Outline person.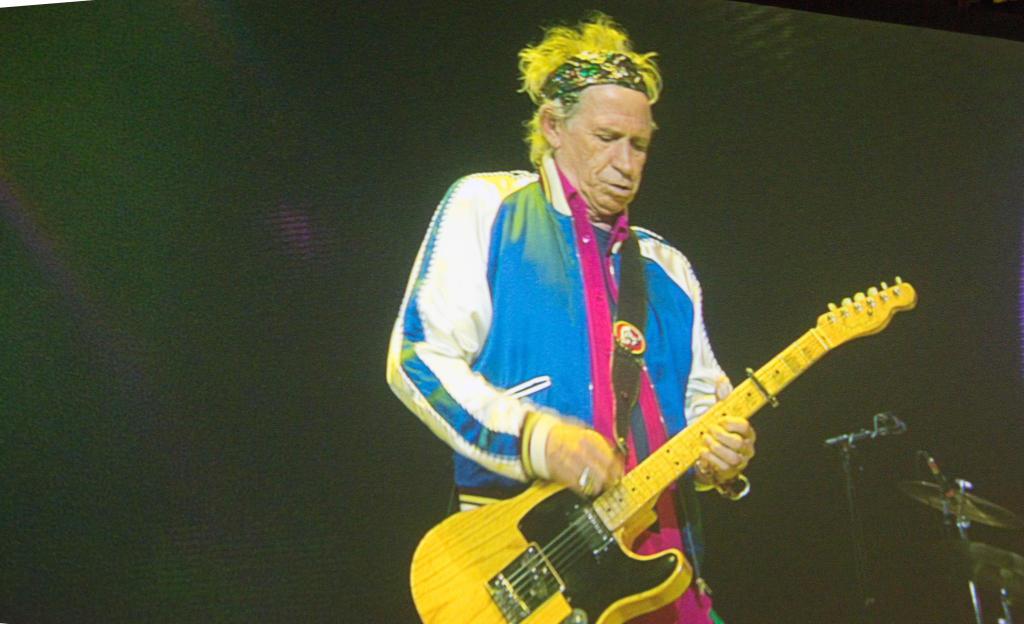
Outline: <box>392,56,781,591</box>.
